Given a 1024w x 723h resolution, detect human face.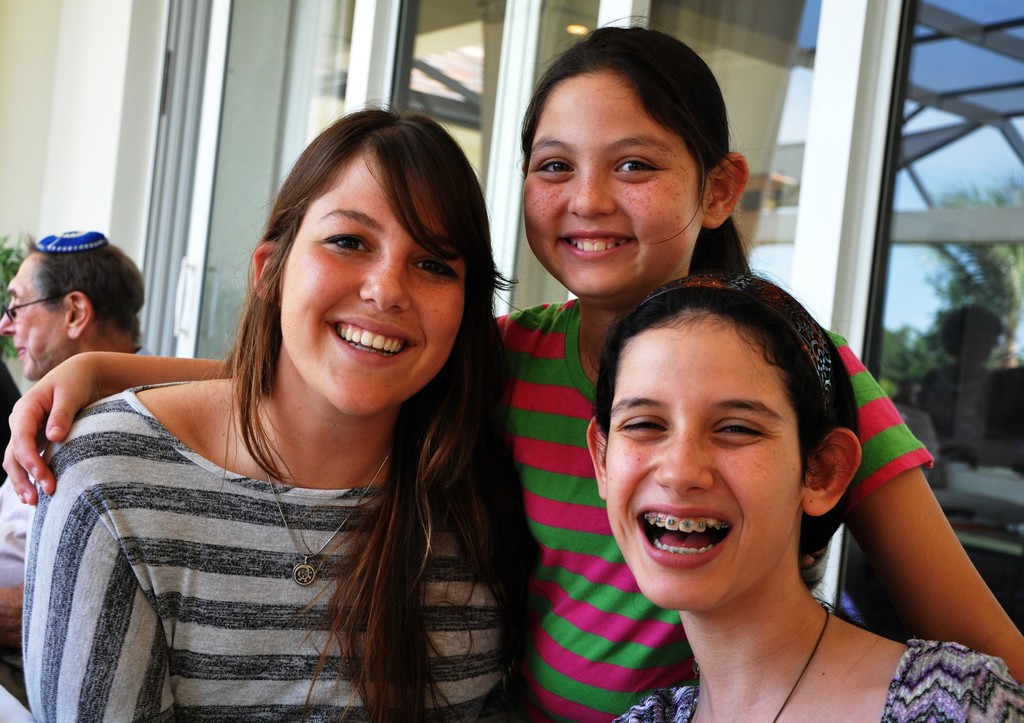
(279,146,463,416).
